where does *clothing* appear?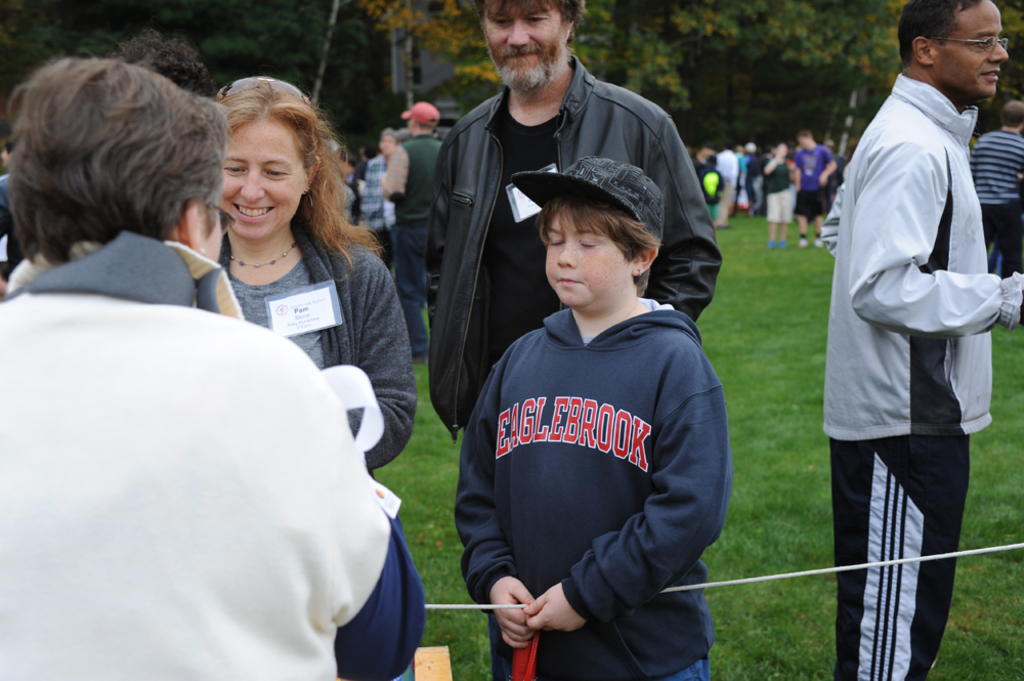
Appears at l=788, t=148, r=840, b=224.
